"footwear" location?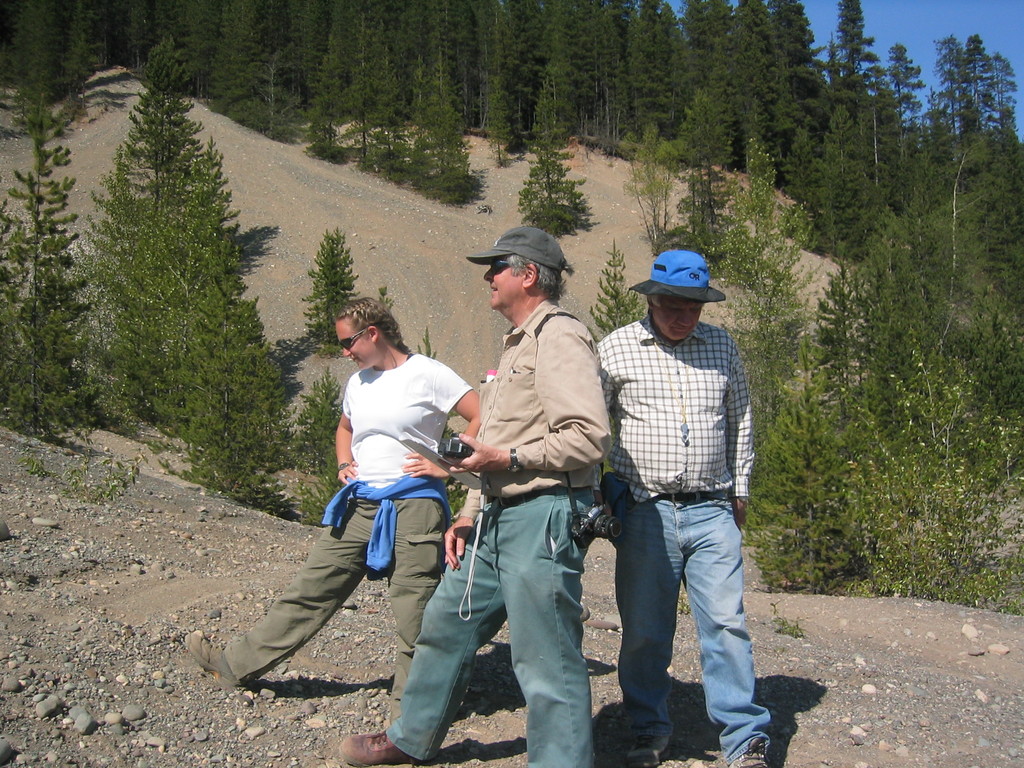
(324, 730, 426, 767)
